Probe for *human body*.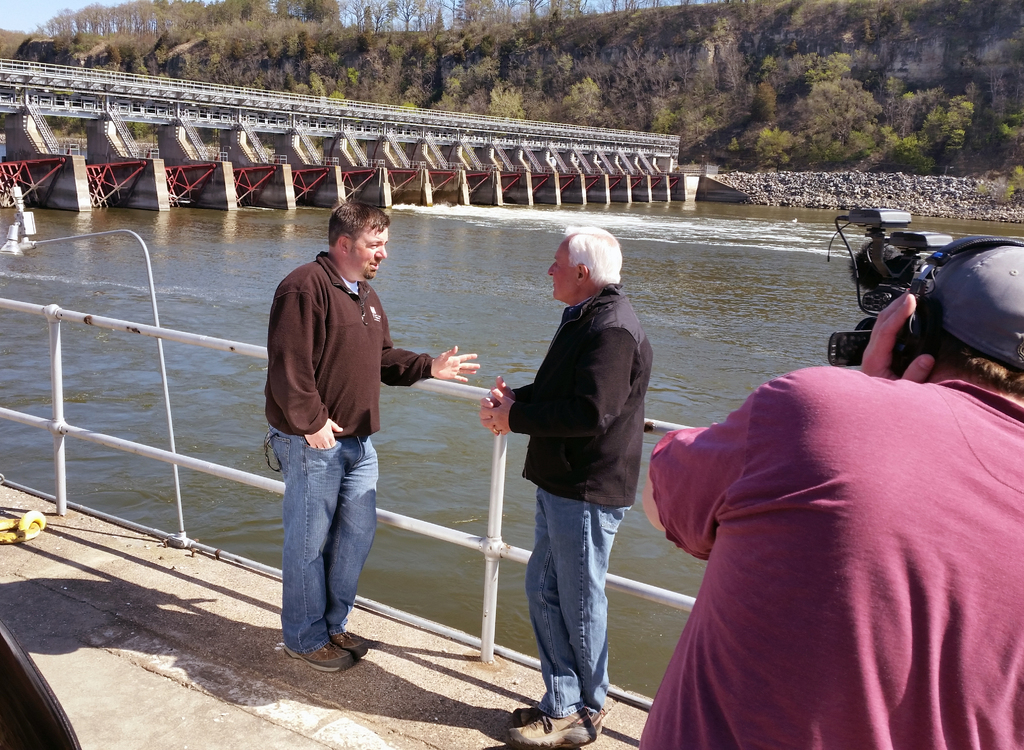
Probe result: [left=262, top=248, right=485, bottom=674].
